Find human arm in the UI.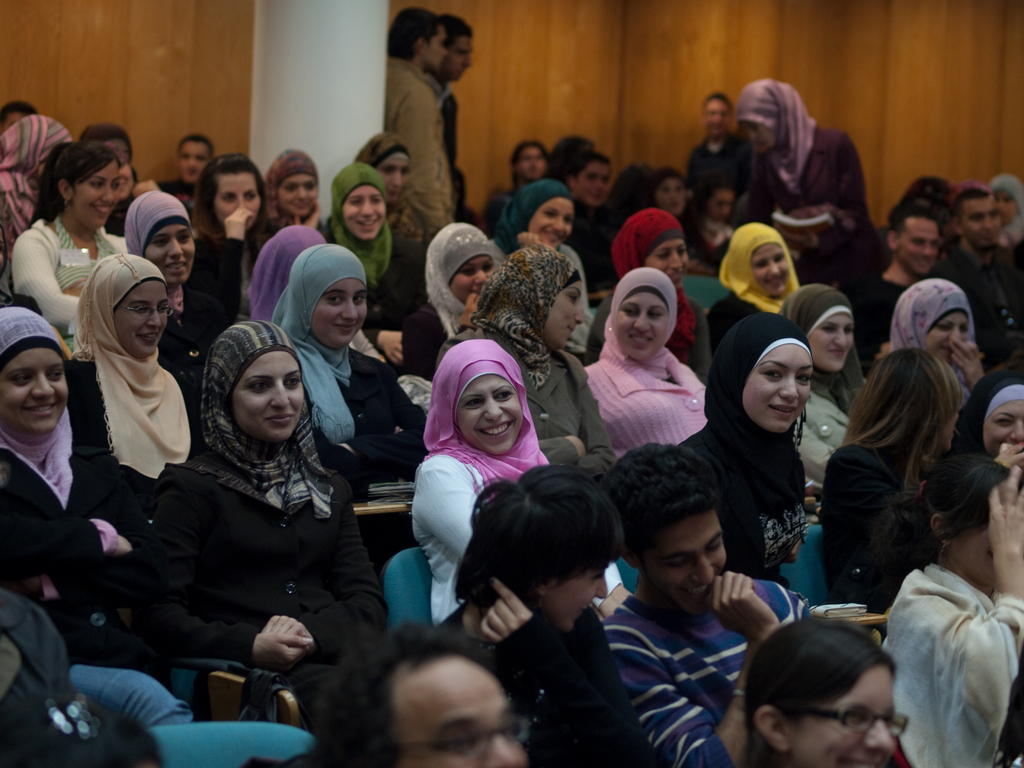
UI element at (left=416, top=456, right=489, bottom=562).
